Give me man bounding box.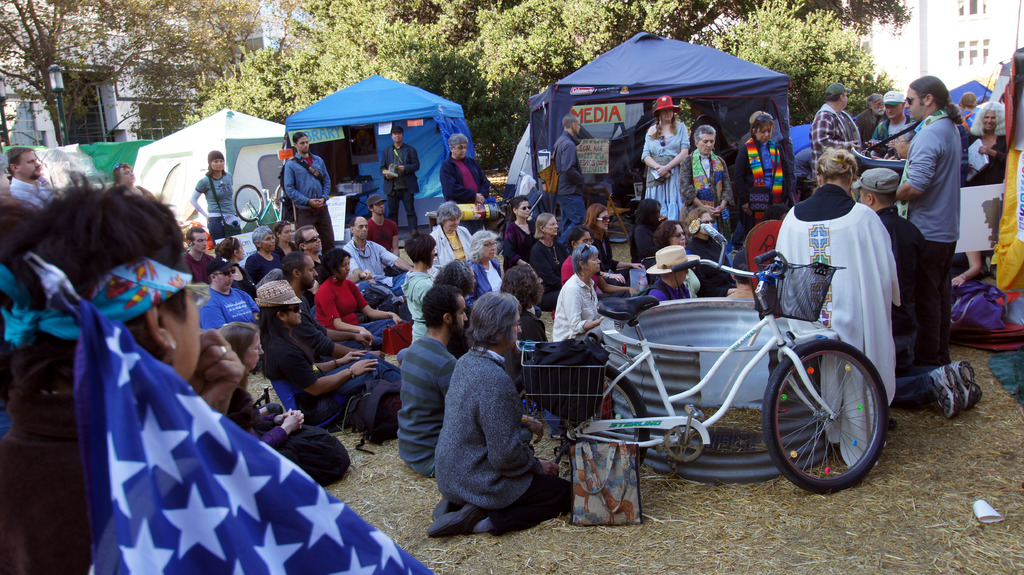
region(183, 223, 214, 279).
